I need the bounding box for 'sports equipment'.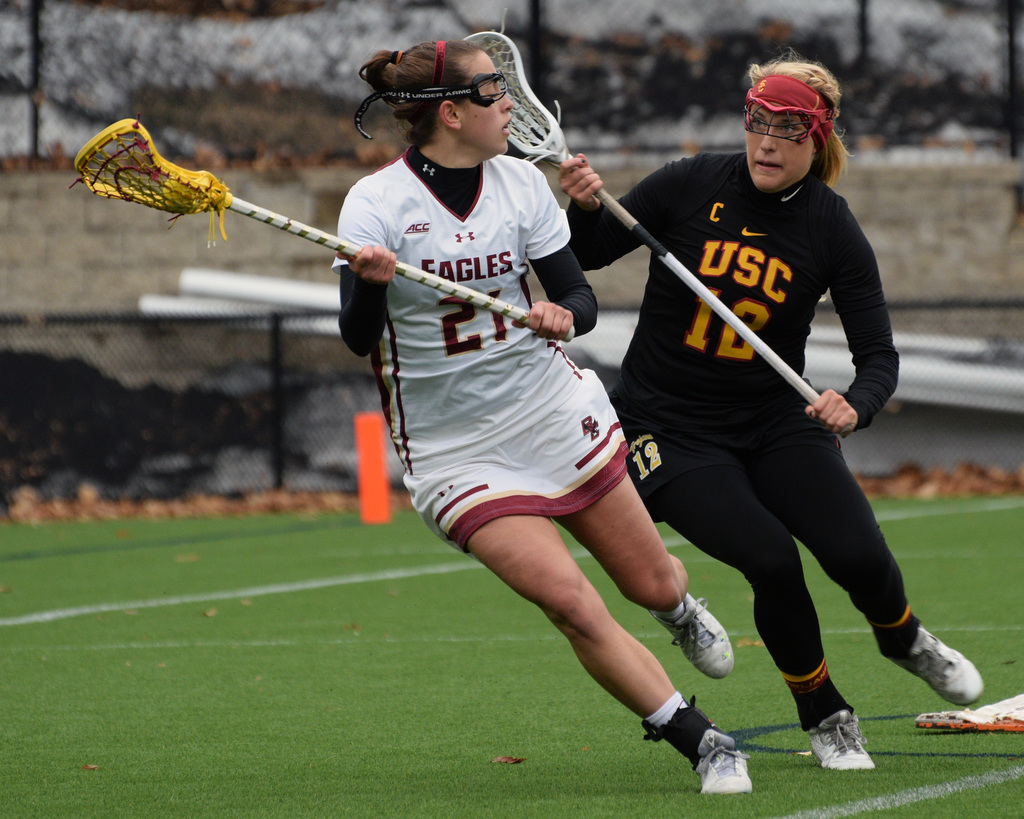
Here it is: BBox(643, 694, 755, 795).
